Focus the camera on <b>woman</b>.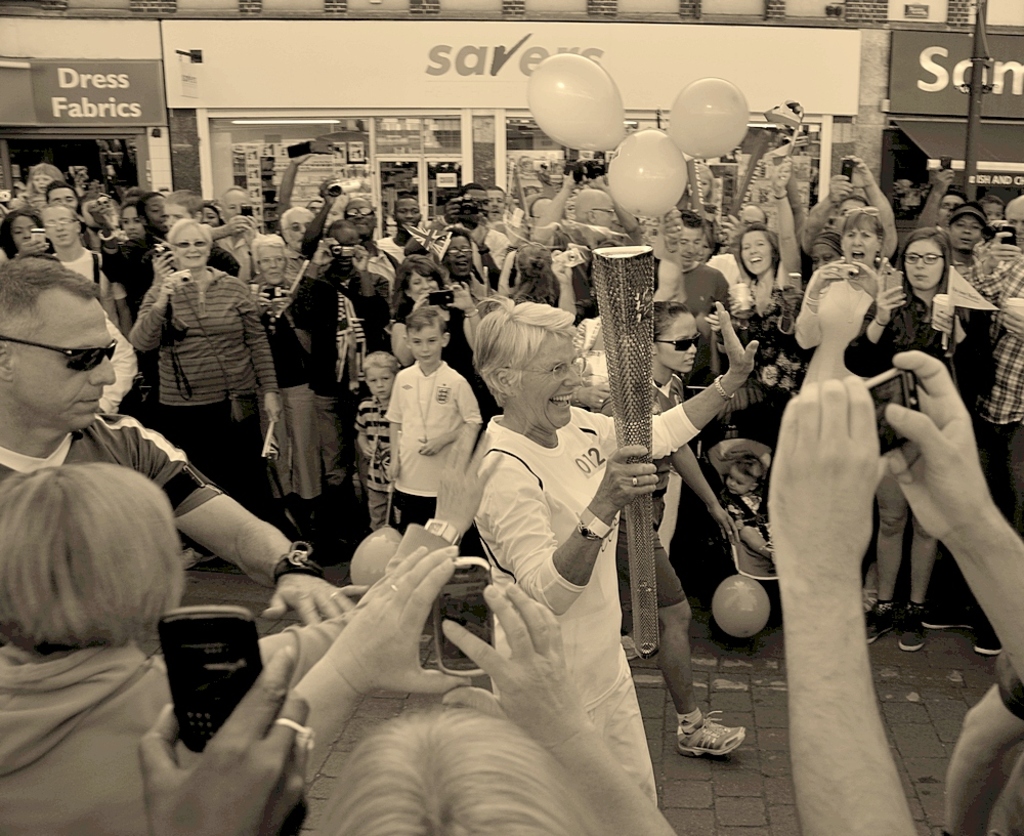
Focus region: [791,203,893,611].
